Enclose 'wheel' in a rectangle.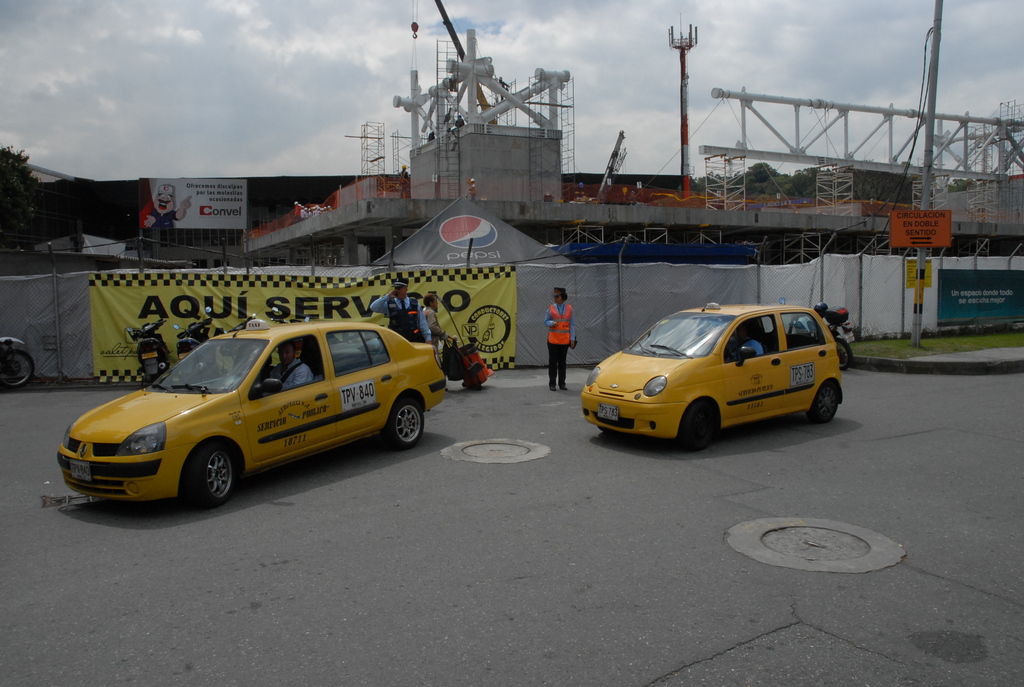
crop(815, 377, 838, 422).
